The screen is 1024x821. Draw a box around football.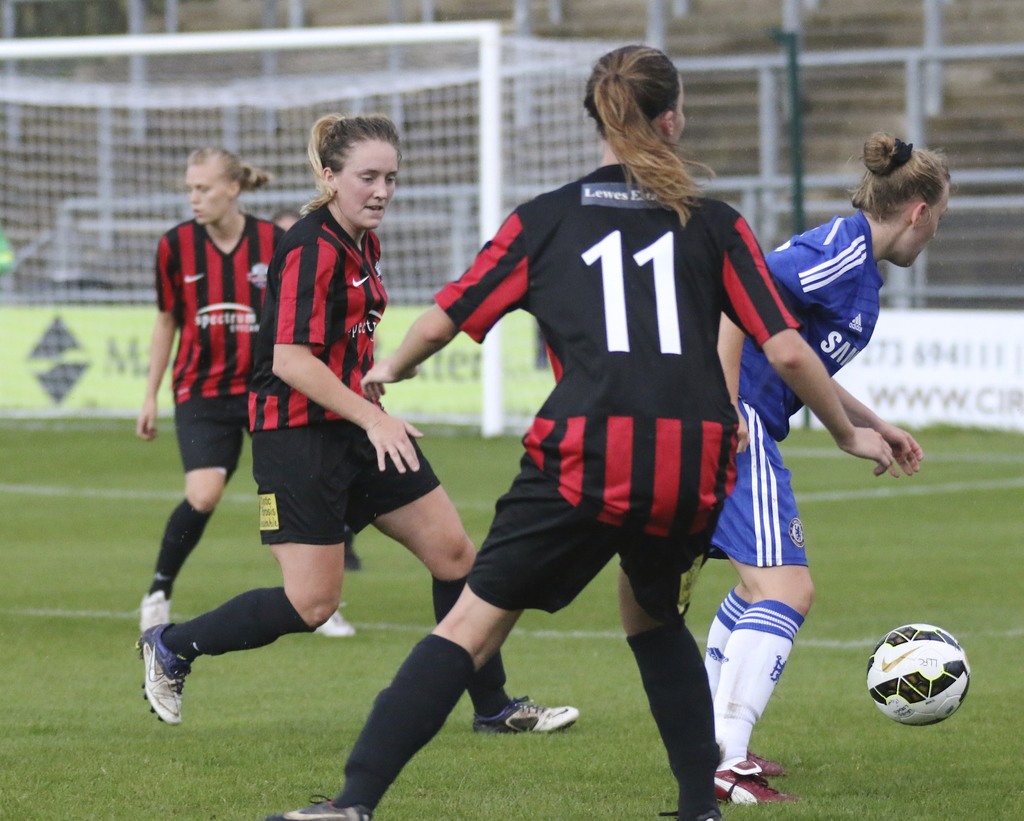
left=868, top=614, right=973, bottom=726.
